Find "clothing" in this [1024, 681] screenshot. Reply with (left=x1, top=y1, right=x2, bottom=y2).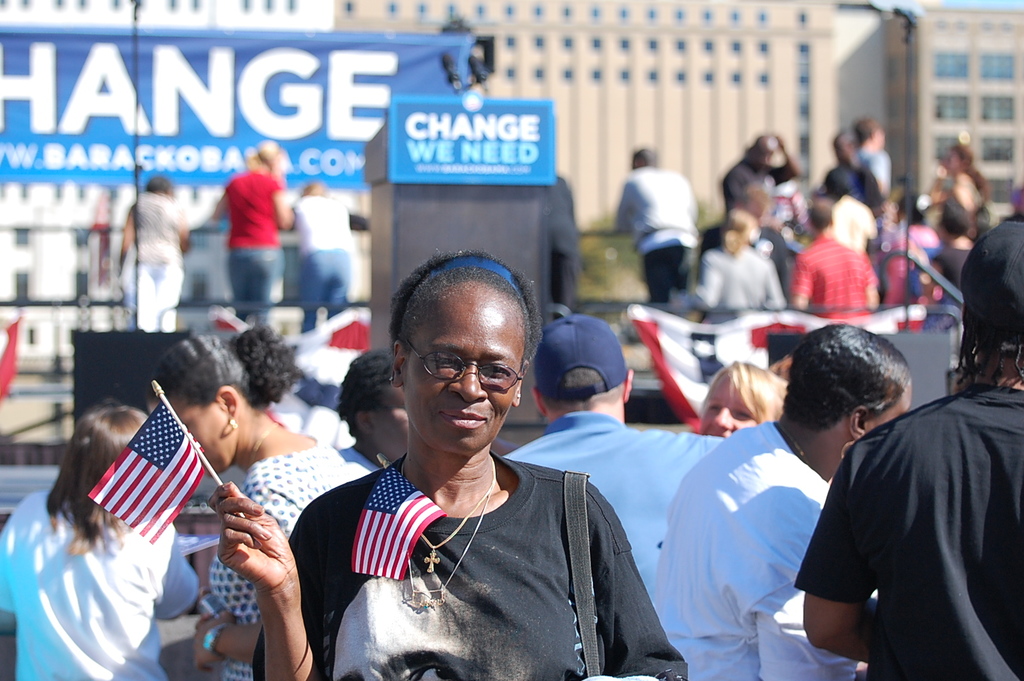
(left=498, top=407, right=731, bottom=608).
